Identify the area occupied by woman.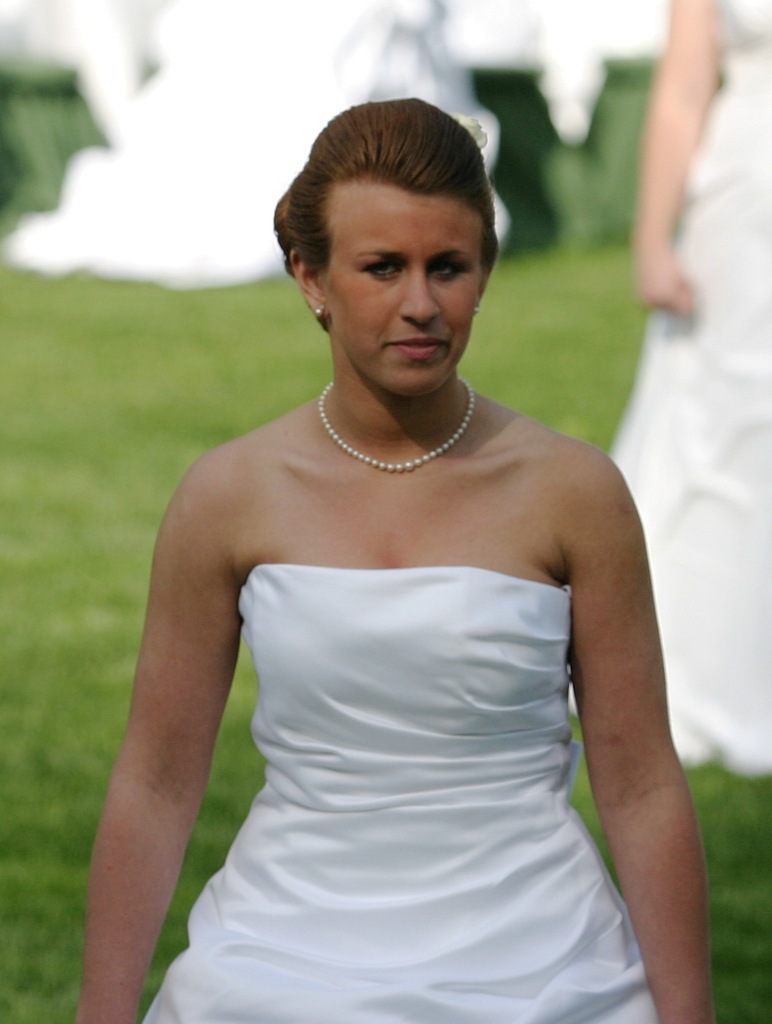
Area: bbox=(66, 111, 723, 1023).
